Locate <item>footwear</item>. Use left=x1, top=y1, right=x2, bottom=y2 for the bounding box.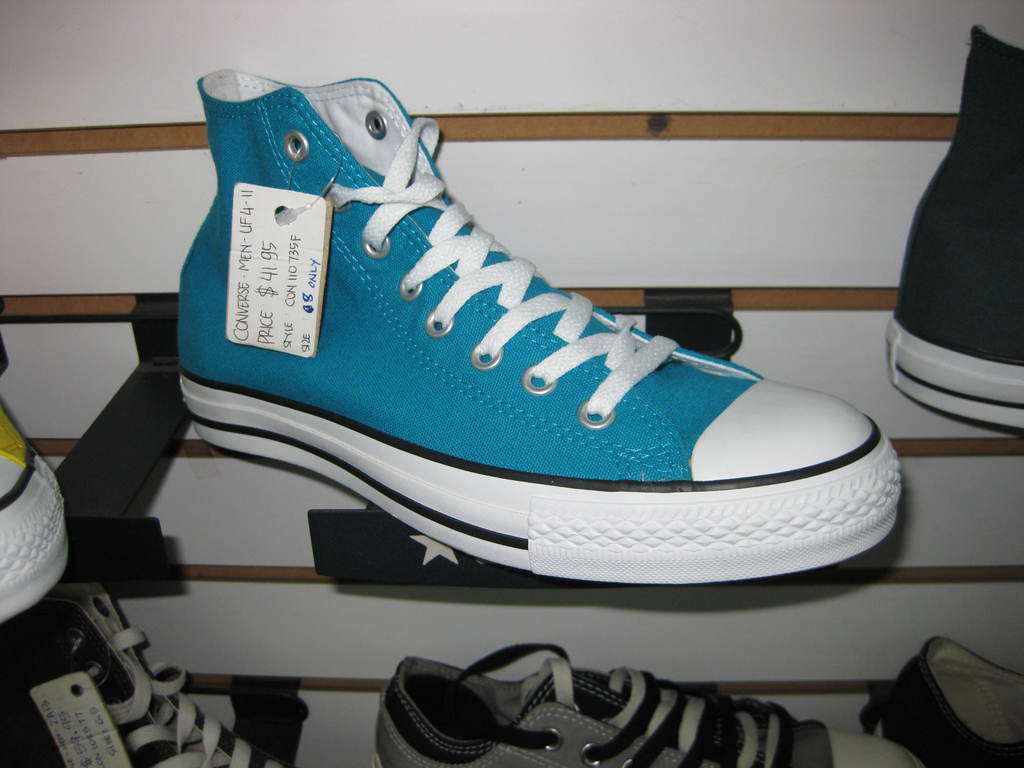
left=854, top=627, right=1023, bottom=767.
